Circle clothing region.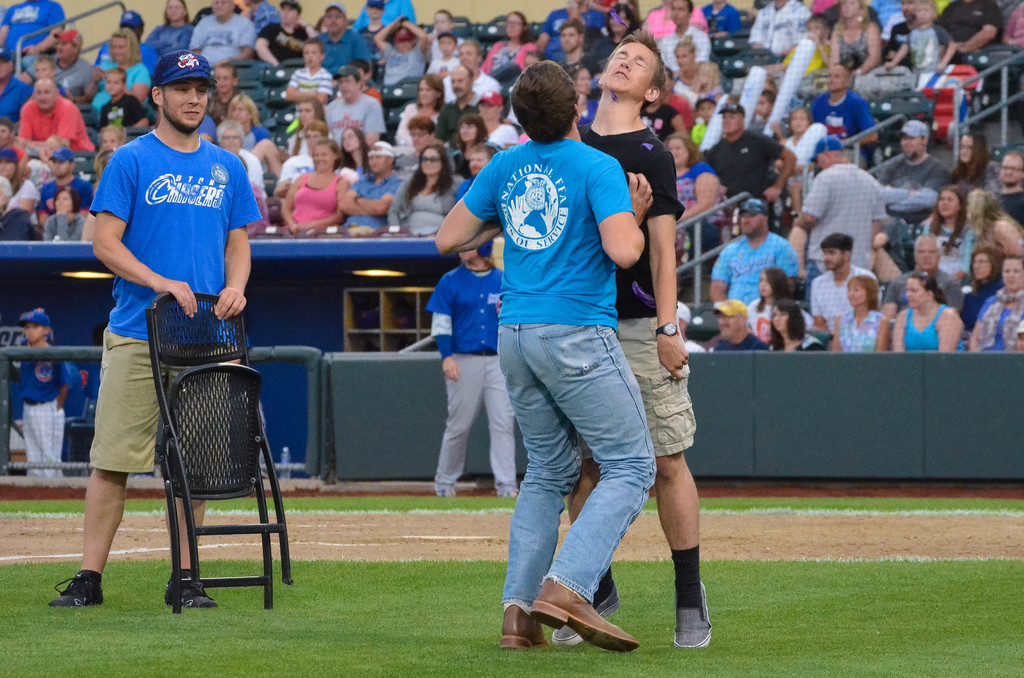
Region: detection(573, 126, 695, 458).
